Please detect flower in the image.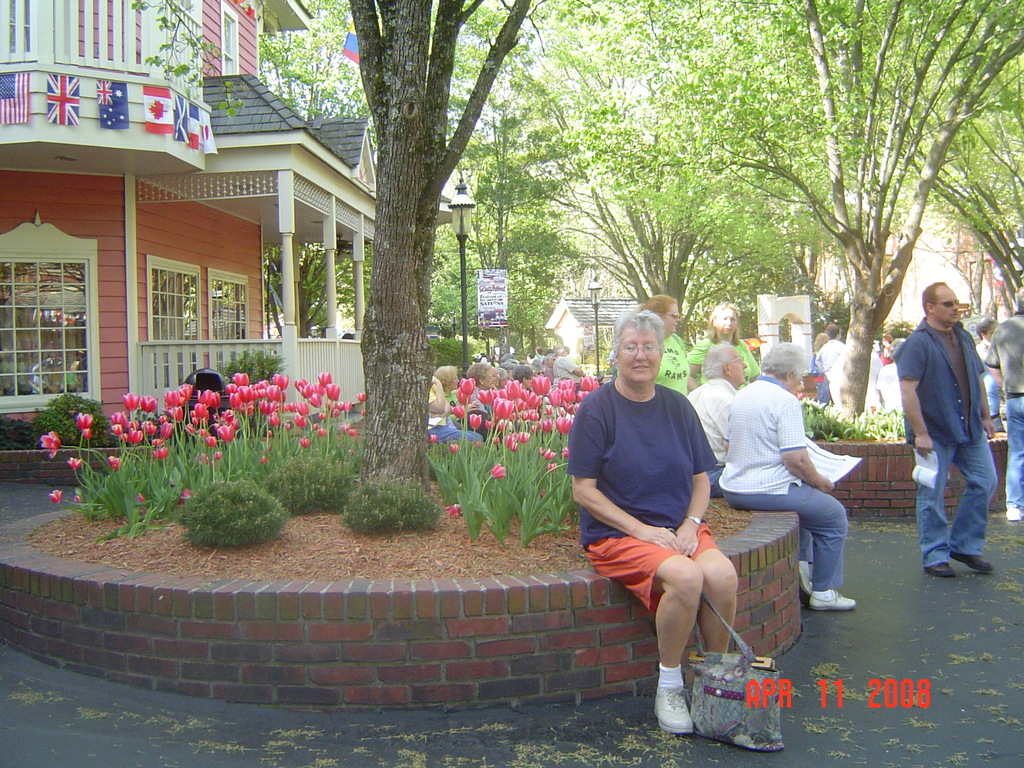
[259,454,266,465].
